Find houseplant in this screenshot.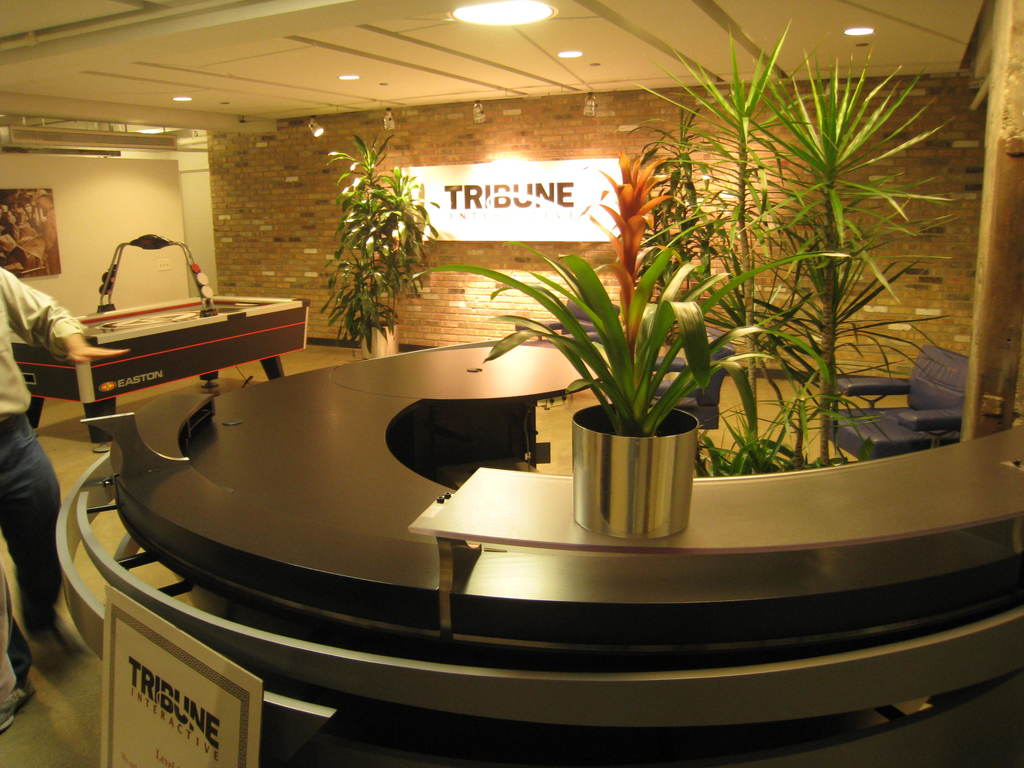
The bounding box for houseplant is box(318, 124, 429, 362).
